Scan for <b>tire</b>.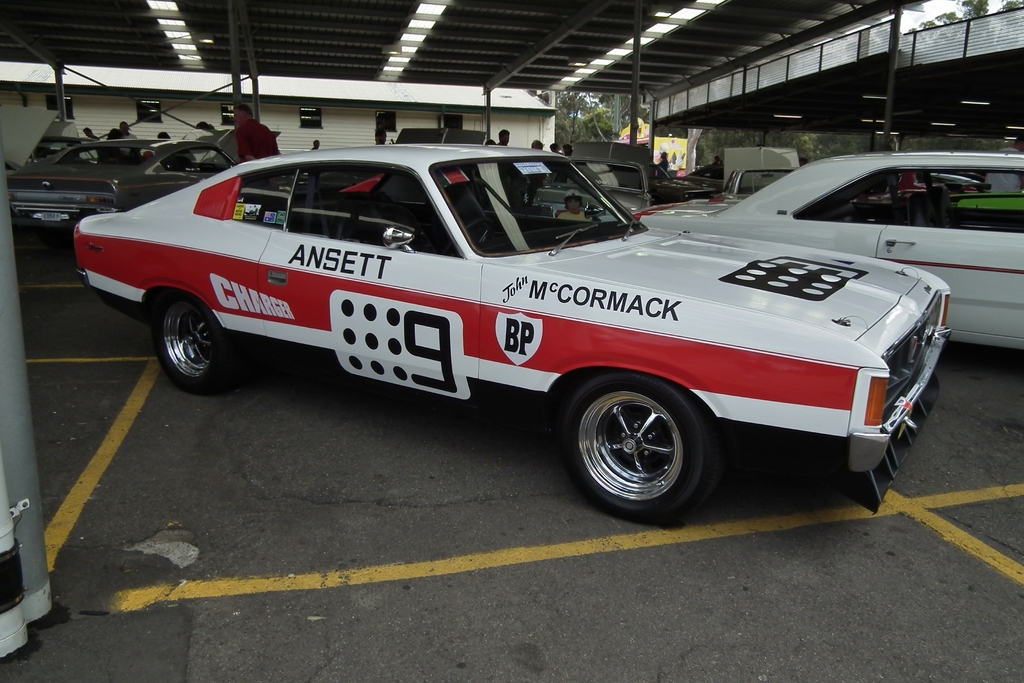
Scan result: 554,366,724,525.
